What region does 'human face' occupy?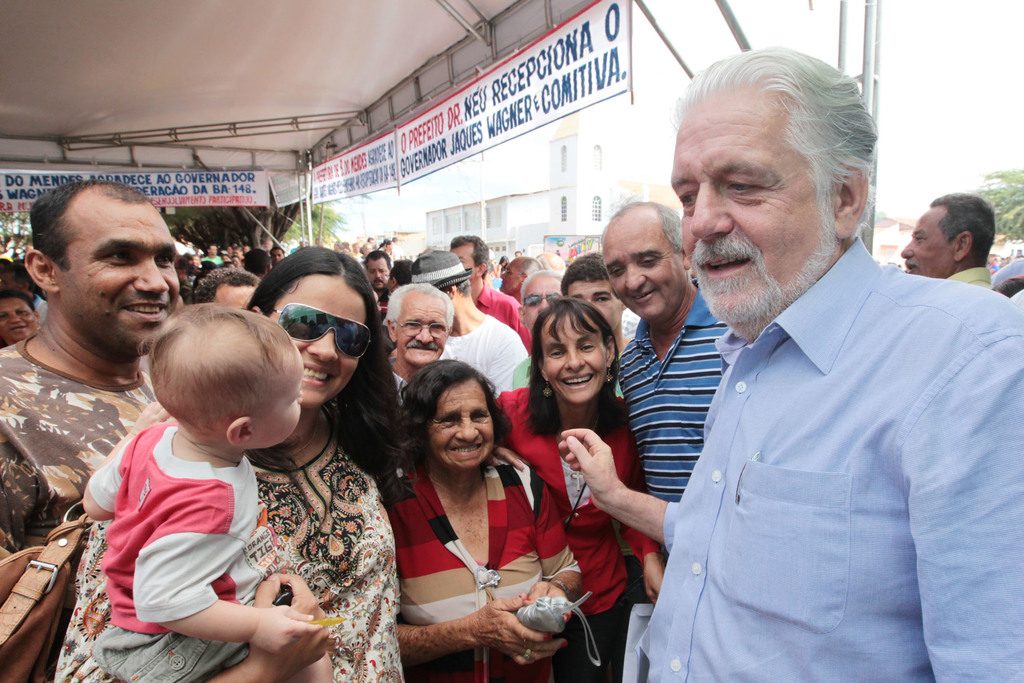
[604, 220, 687, 322].
